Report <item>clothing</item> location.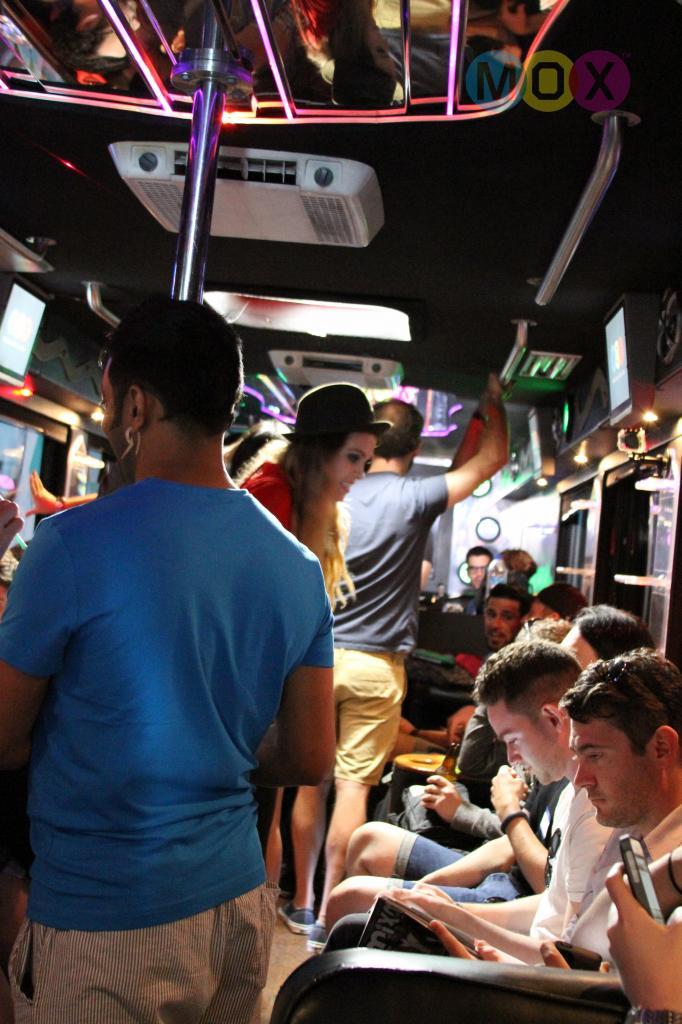
Report: (436,585,491,643).
